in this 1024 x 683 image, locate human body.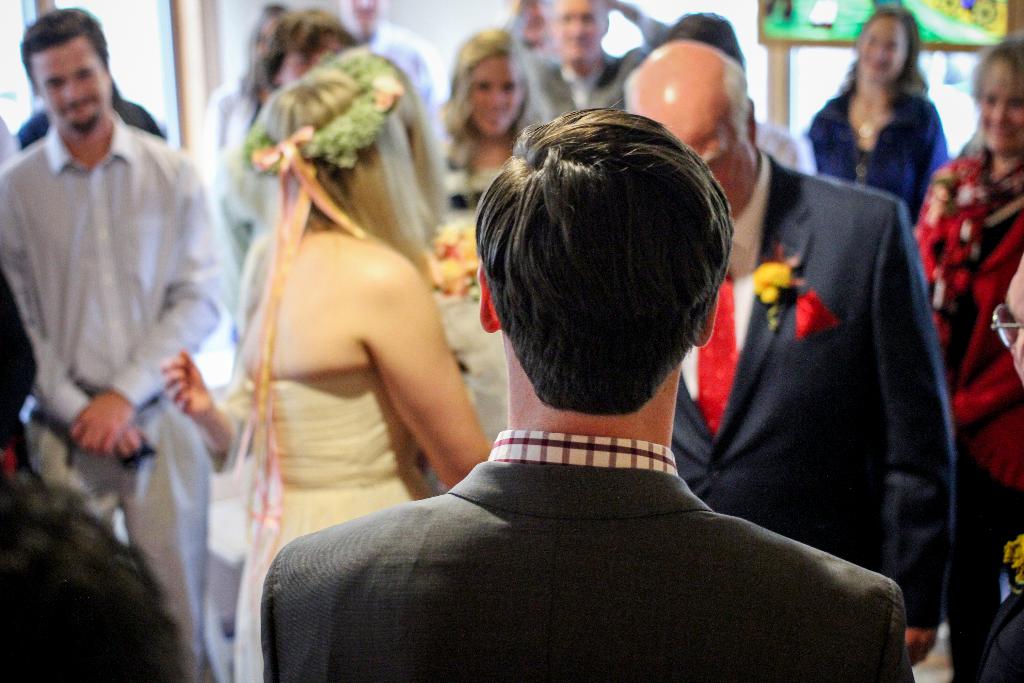
Bounding box: region(909, 147, 1023, 682).
